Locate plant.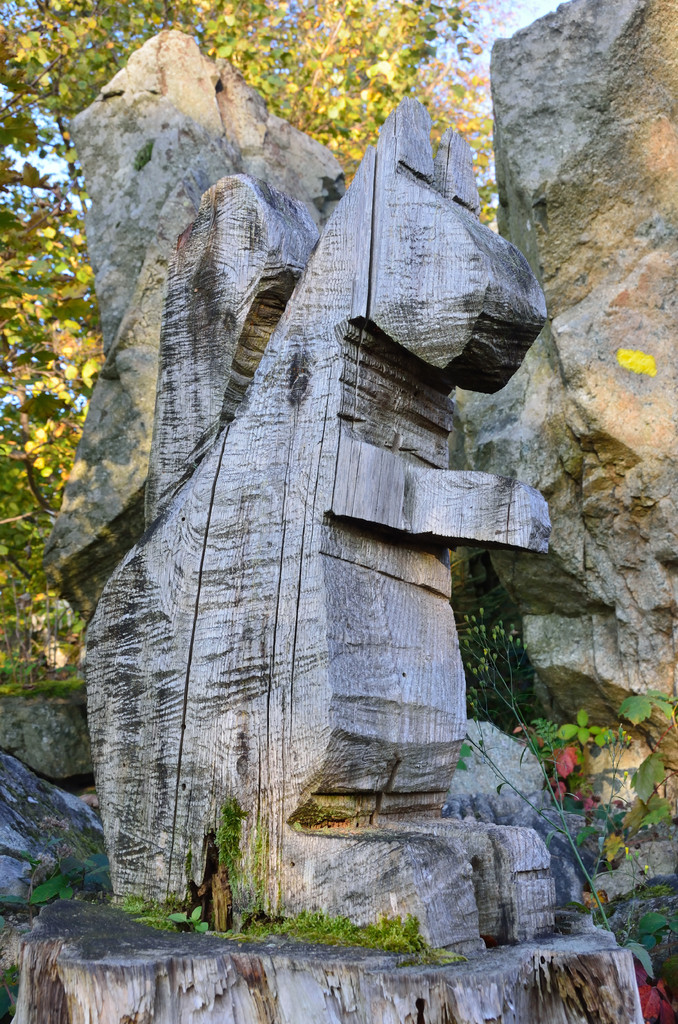
Bounding box: [left=166, top=900, right=214, bottom=937].
